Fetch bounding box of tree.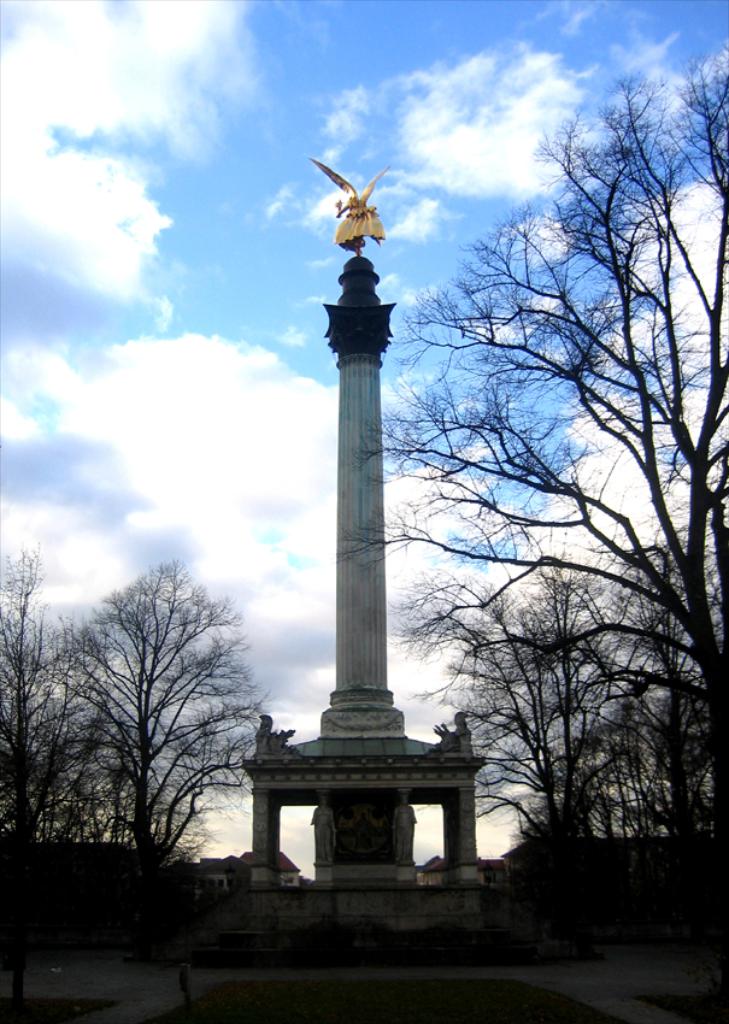
Bbox: 333:75:728:708.
